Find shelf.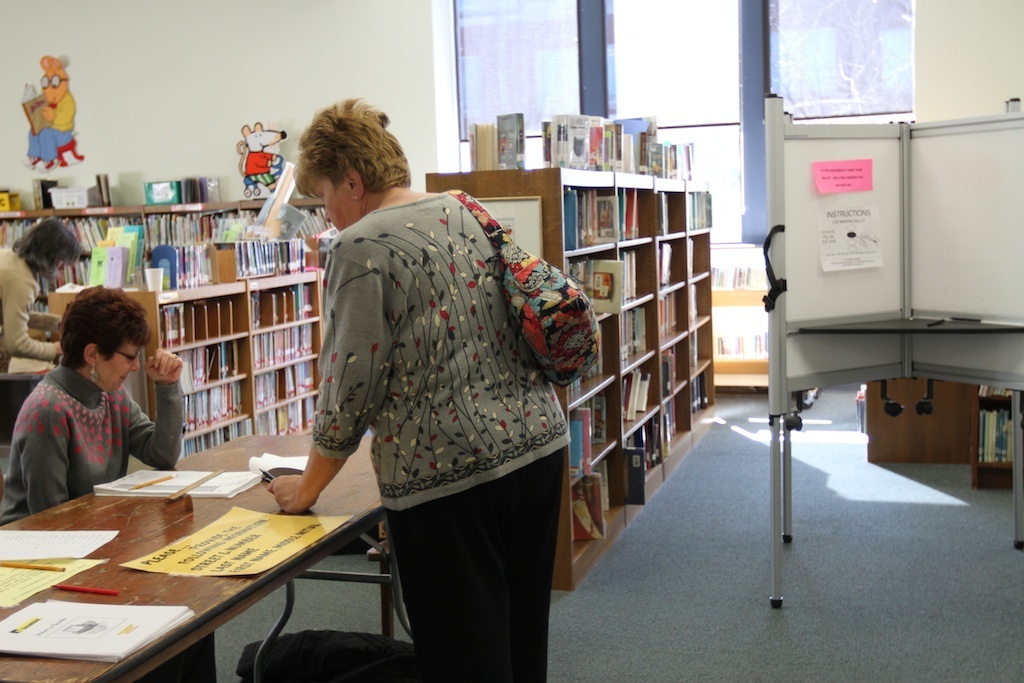
[552, 313, 628, 413].
